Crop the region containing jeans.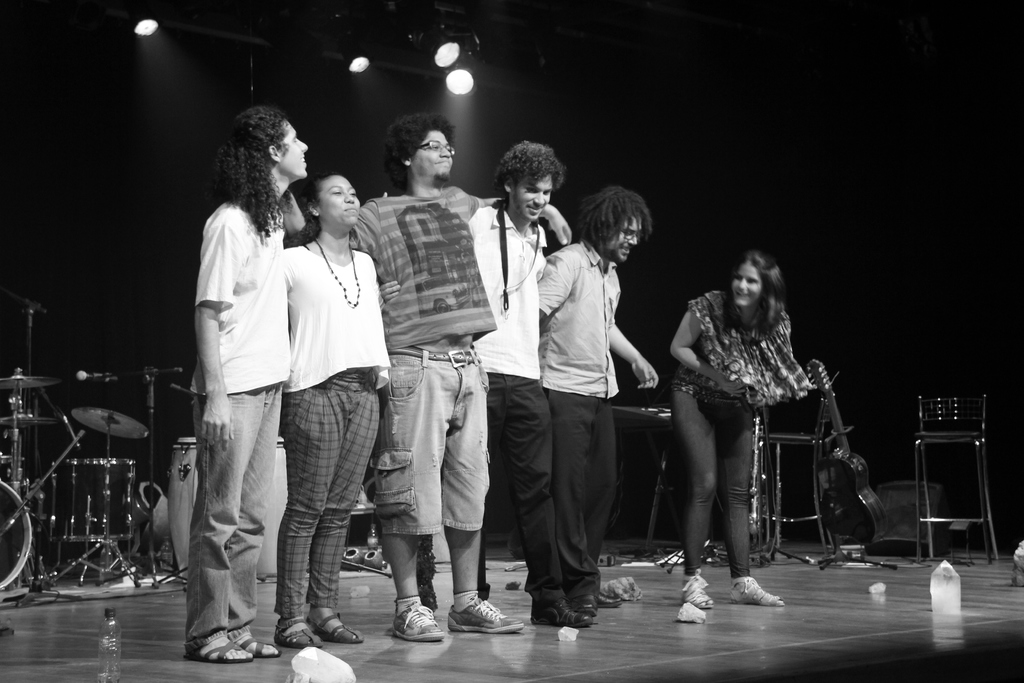
Crop region: x1=561 y1=391 x2=625 y2=600.
